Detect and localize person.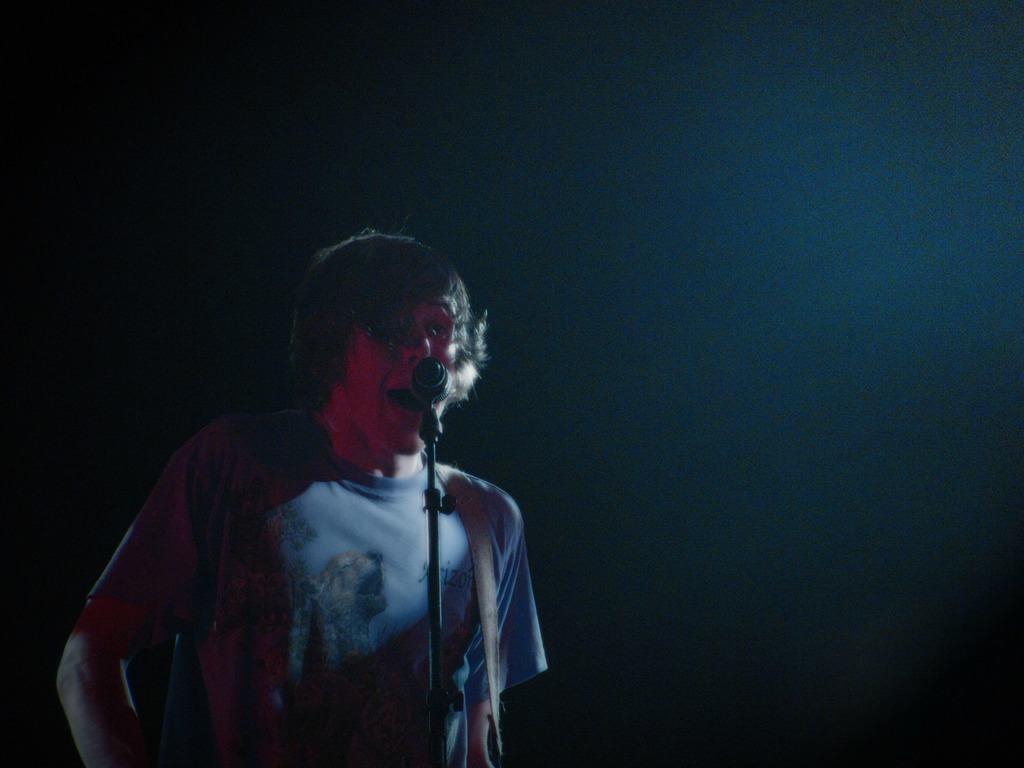
Localized at 90 228 549 767.
